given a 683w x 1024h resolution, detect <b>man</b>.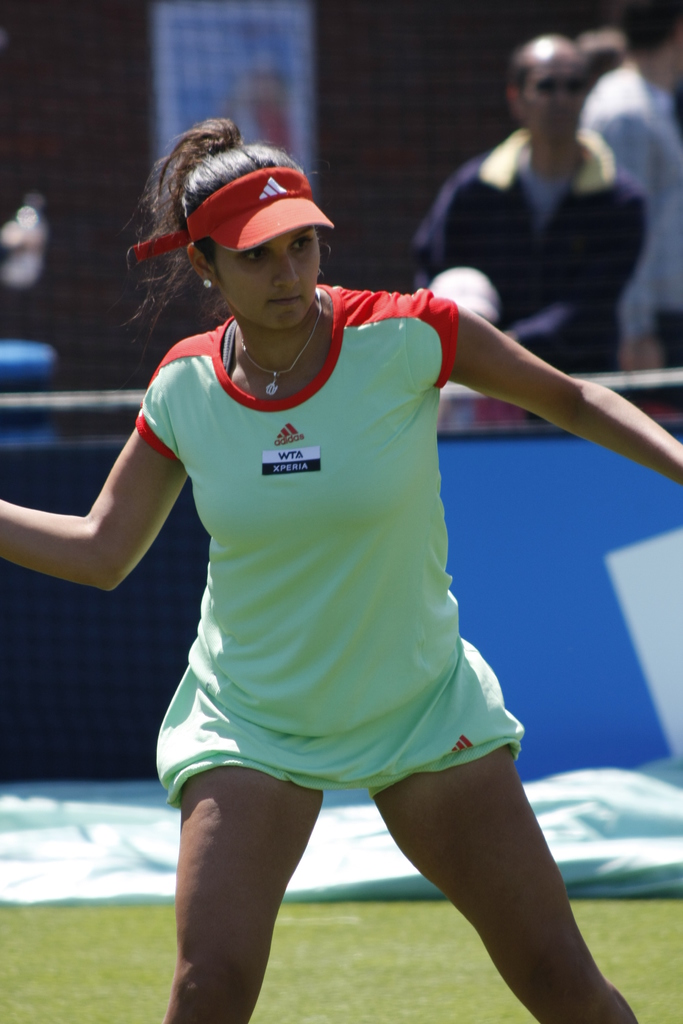
418 67 660 336.
